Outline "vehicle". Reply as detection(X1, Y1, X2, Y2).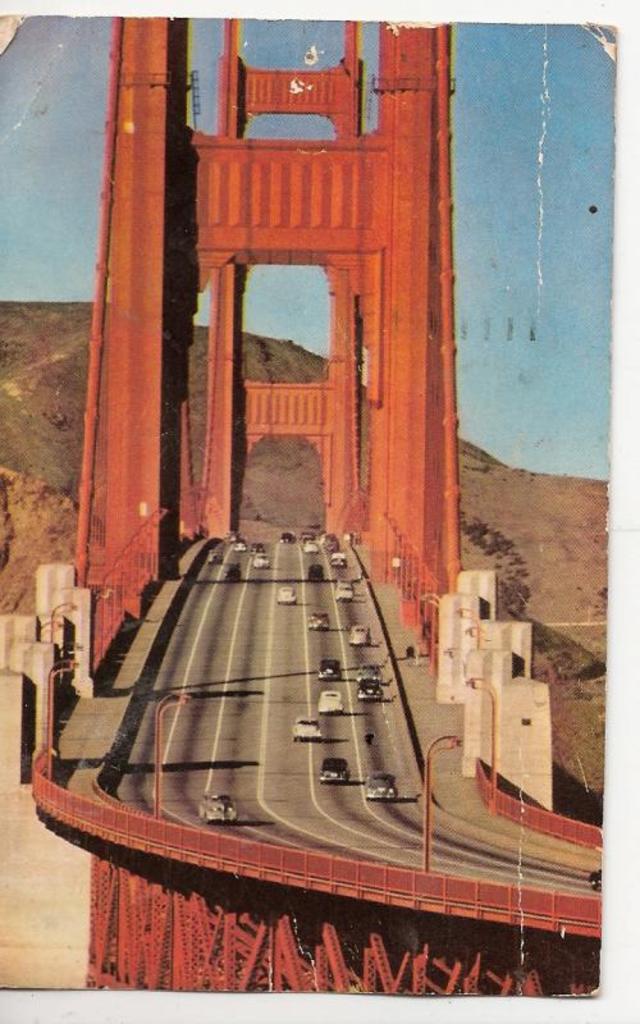
detection(306, 609, 330, 628).
